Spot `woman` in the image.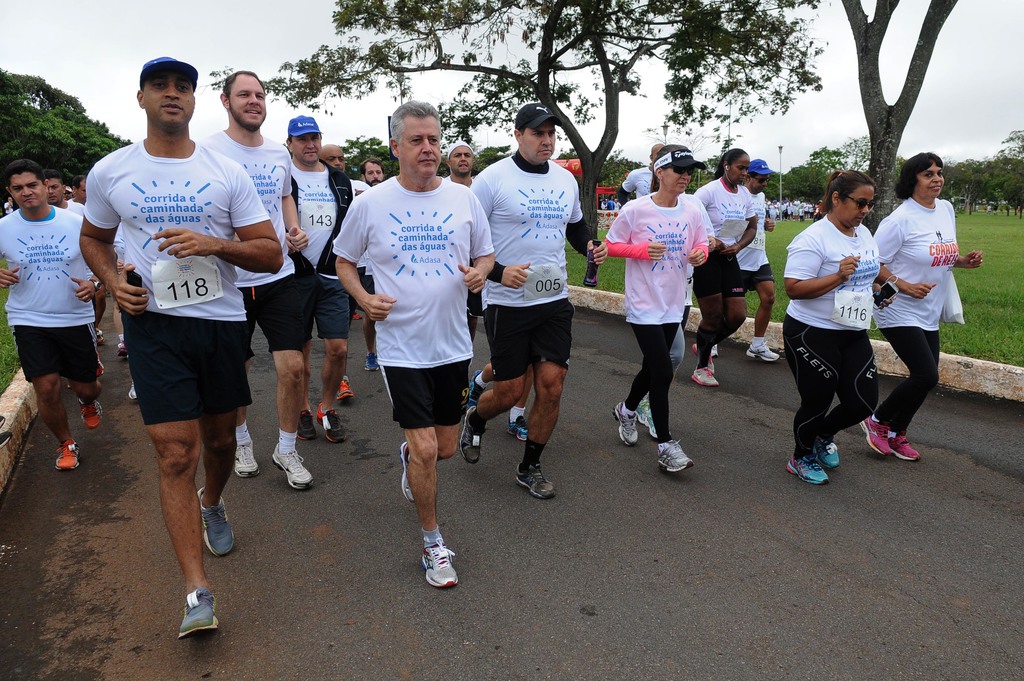
`woman` found at pyautogui.locateOnScreen(693, 147, 757, 387).
